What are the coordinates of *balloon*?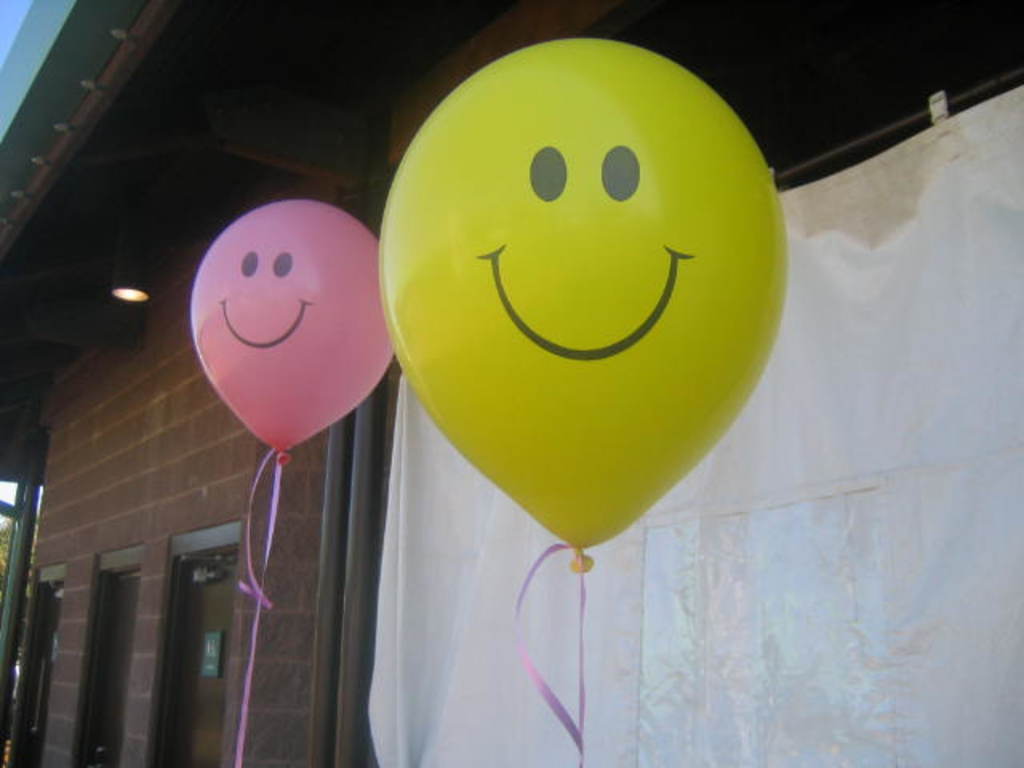
box(376, 35, 790, 571).
